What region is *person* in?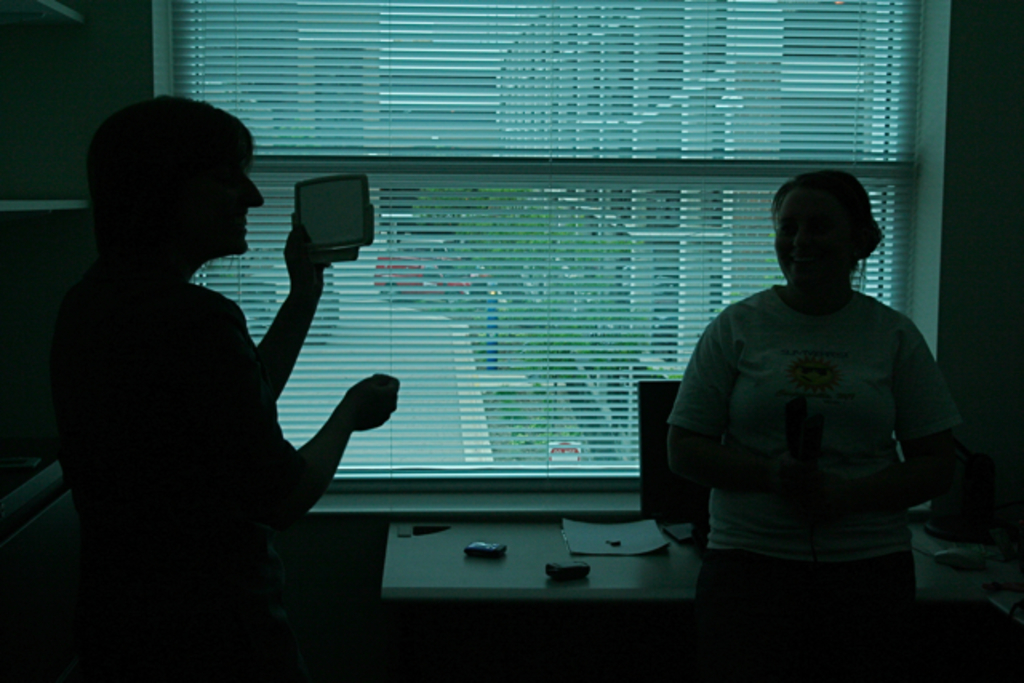
l=664, t=170, r=958, b=681.
